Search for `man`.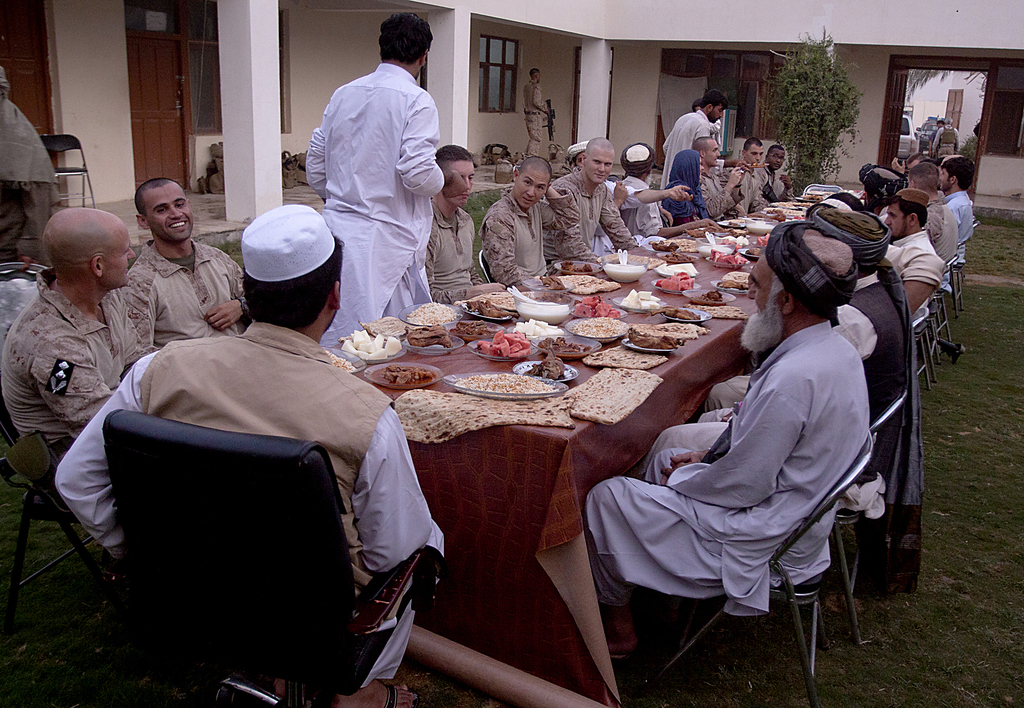
Found at bbox=[760, 141, 792, 204].
